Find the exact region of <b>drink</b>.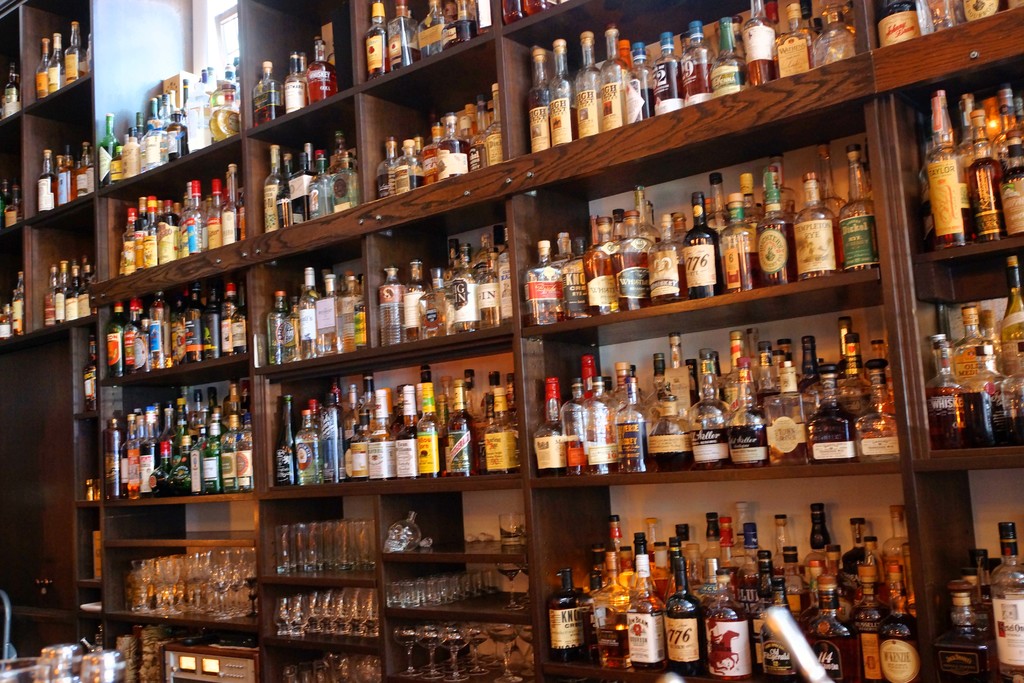
Exact region: (522,0,559,12).
